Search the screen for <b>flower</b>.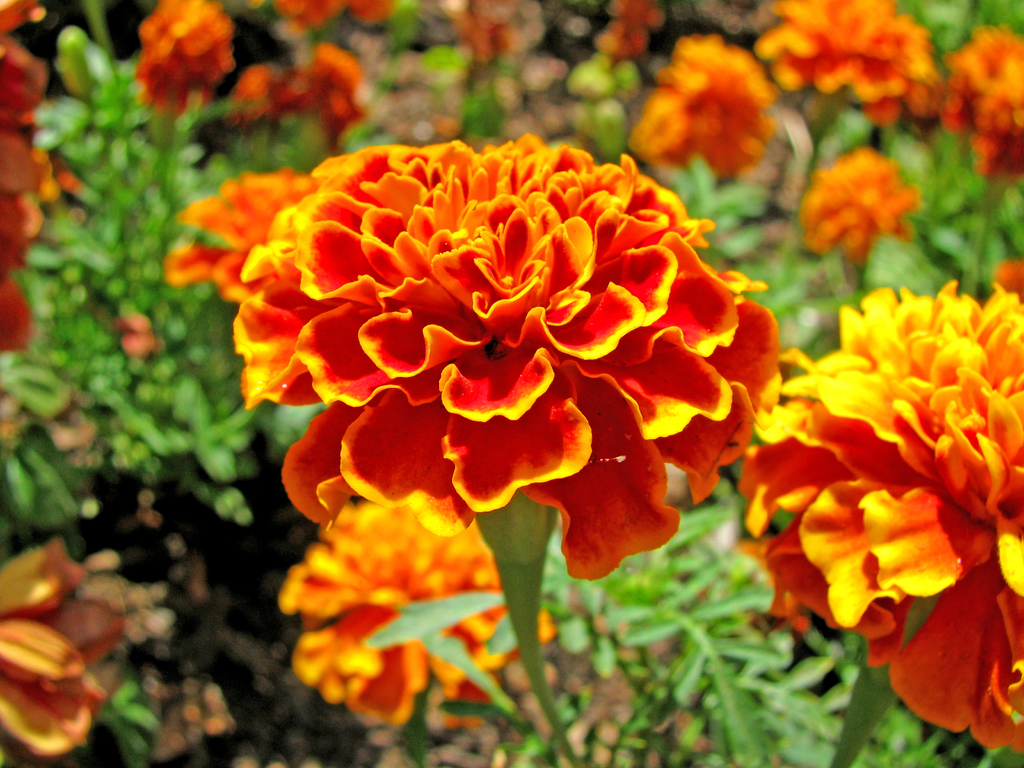
Found at bbox=(0, 0, 72, 360).
